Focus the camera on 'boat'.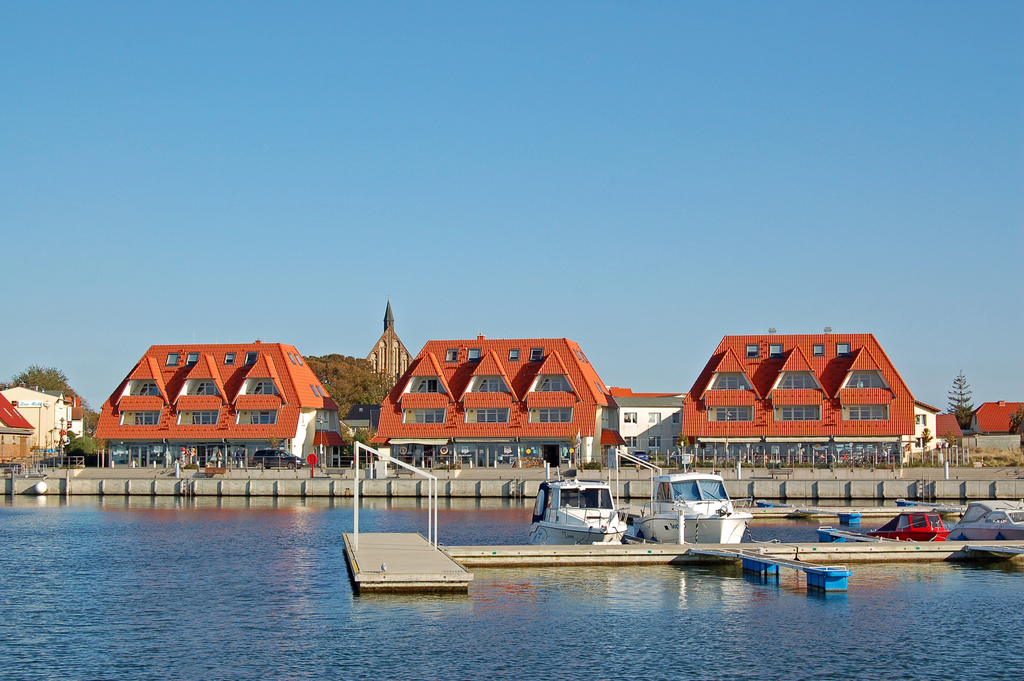
Focus region: pyautogui.locateOnScreen(877, 512, 955, 534).
